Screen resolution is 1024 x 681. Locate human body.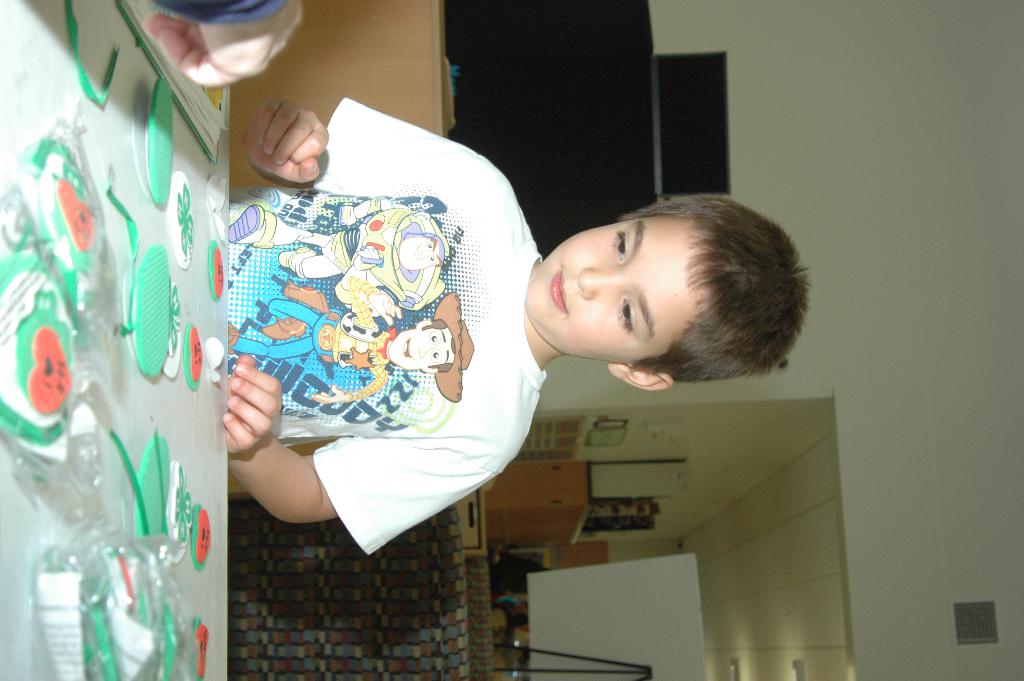
[229,293,474,403].
